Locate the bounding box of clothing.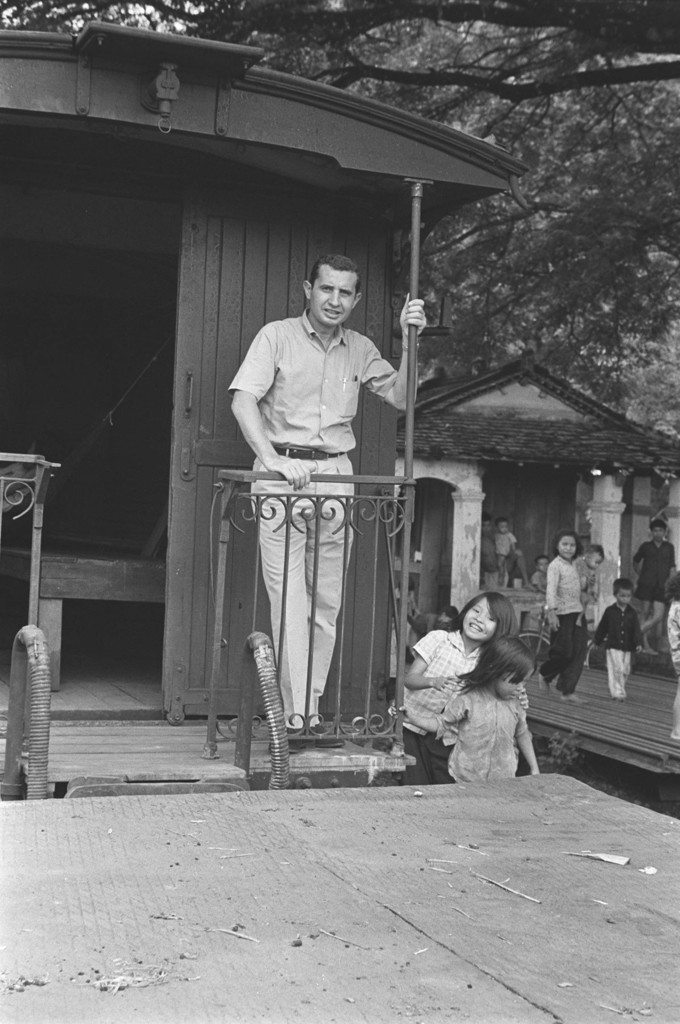
Bounding box: [579, 550, 613, 606].
